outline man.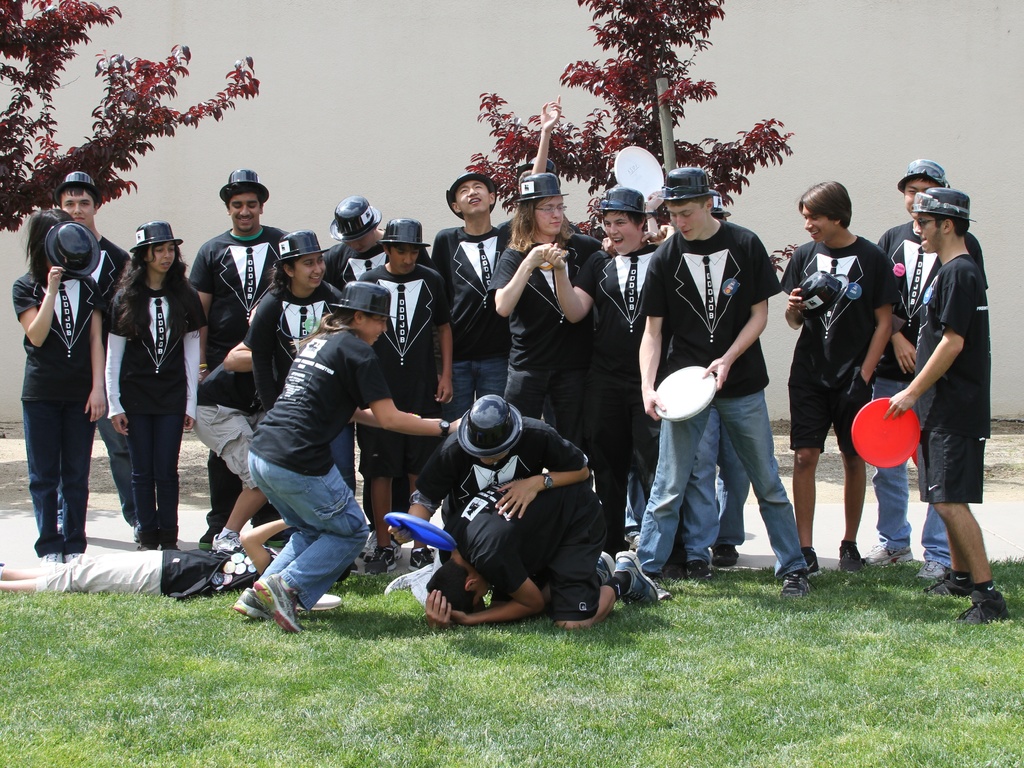
Outline: x1=630, y1=167, x2=817, y2=598.
